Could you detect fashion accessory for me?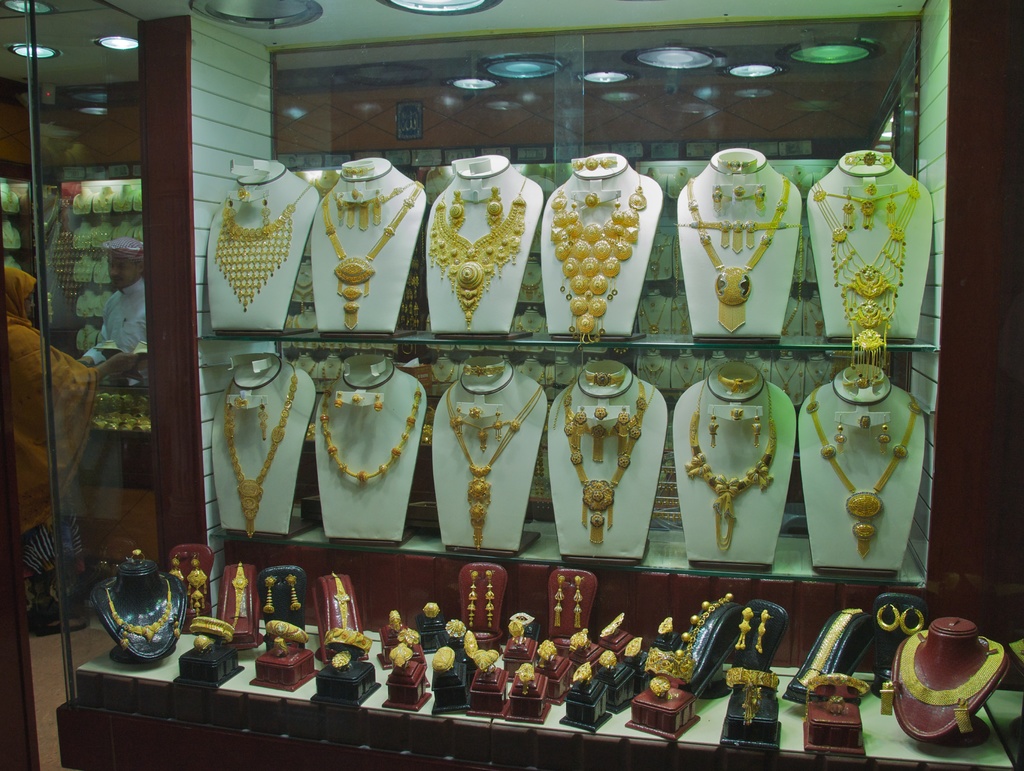
Detection result: 254 405 269 444.
